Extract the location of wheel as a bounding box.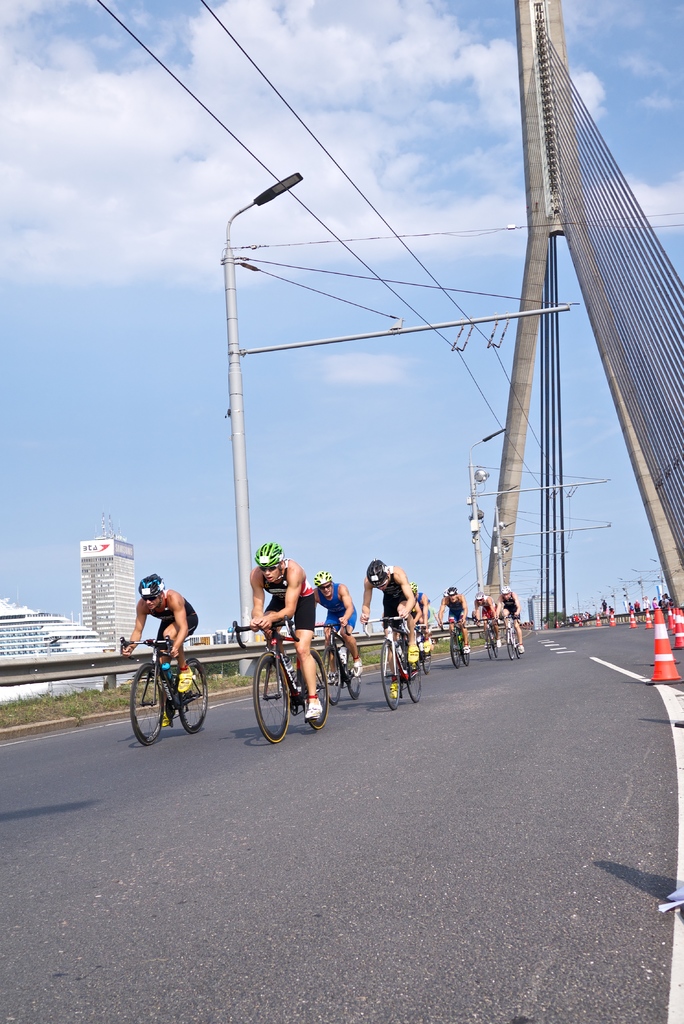
174:659:208:735.
